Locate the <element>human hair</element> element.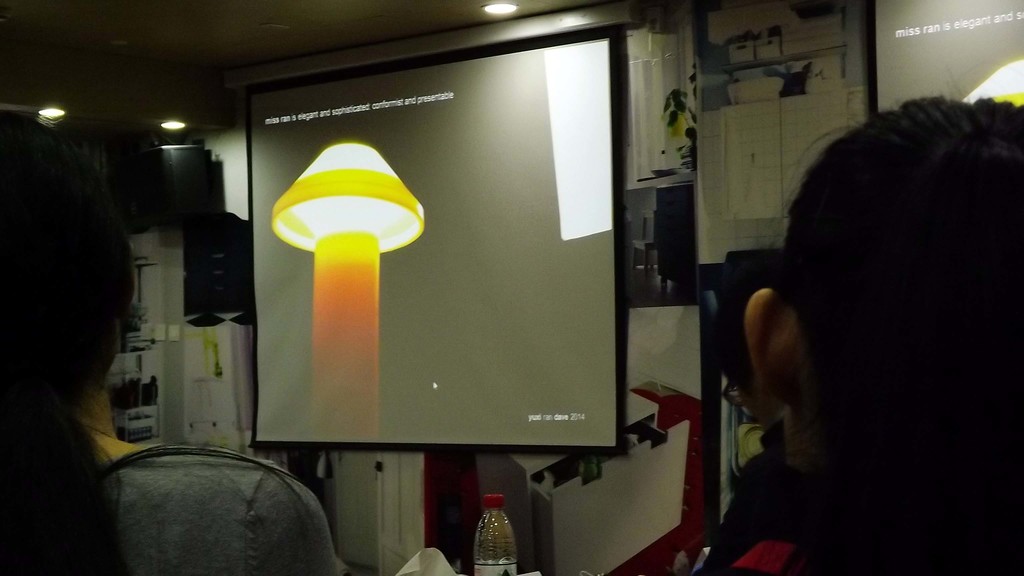
Element bbox: (776,90,1016,474).
